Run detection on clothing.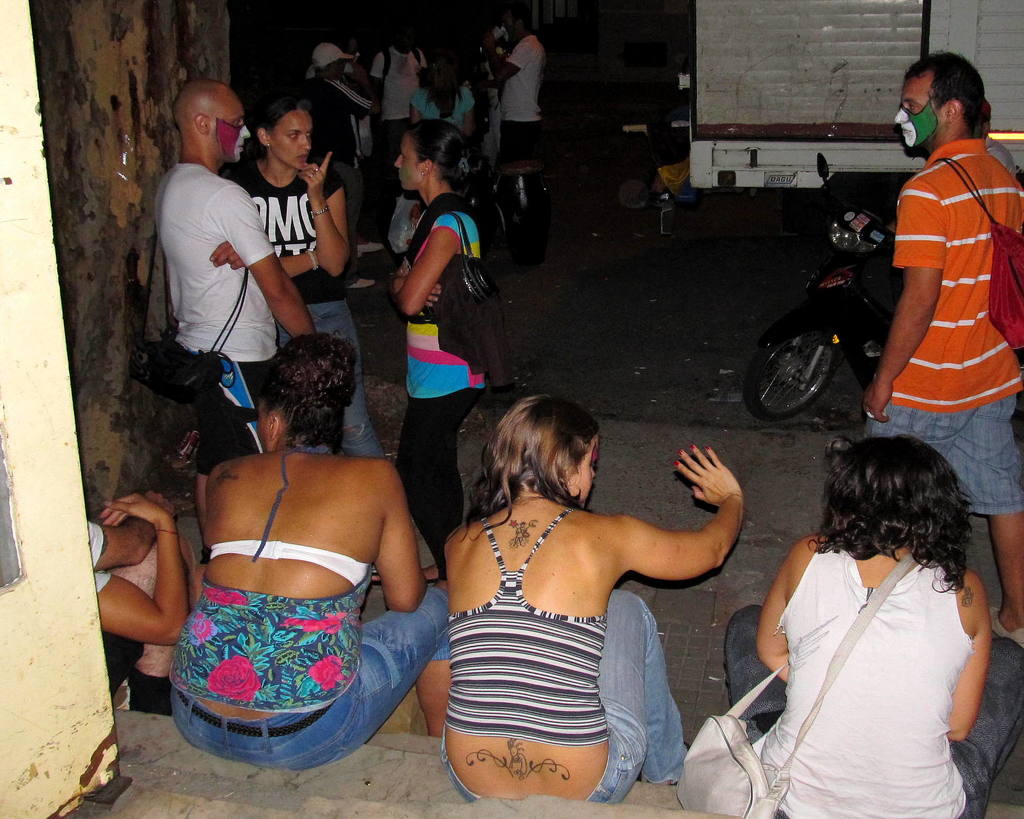
Result: 393/177/500/550.
